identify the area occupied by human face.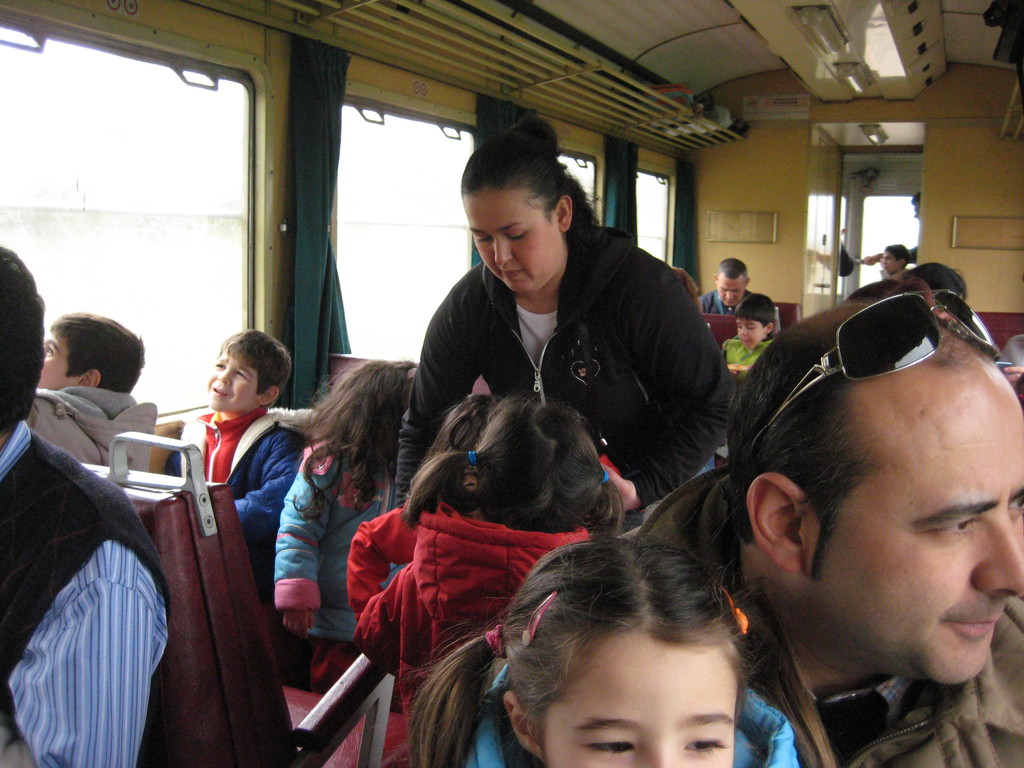
Area: bbox=[801, 414, 1023, 691].
